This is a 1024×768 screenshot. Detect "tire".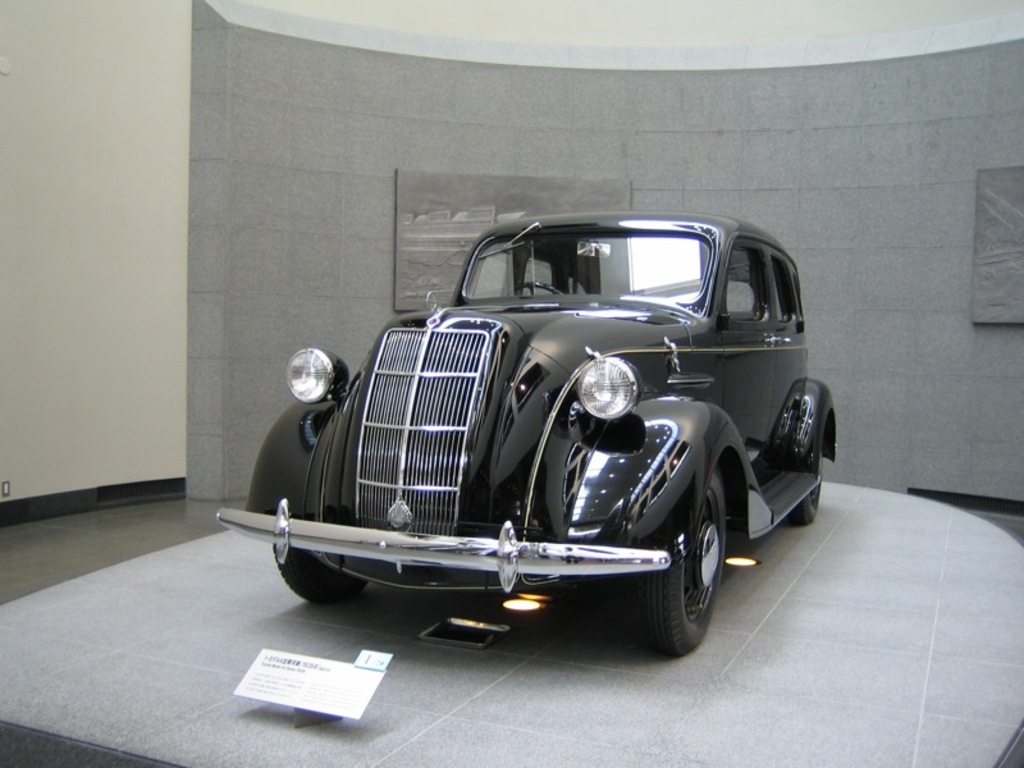
{"left": 634, "top": 483, "right": 736, "bottom": 669}.
